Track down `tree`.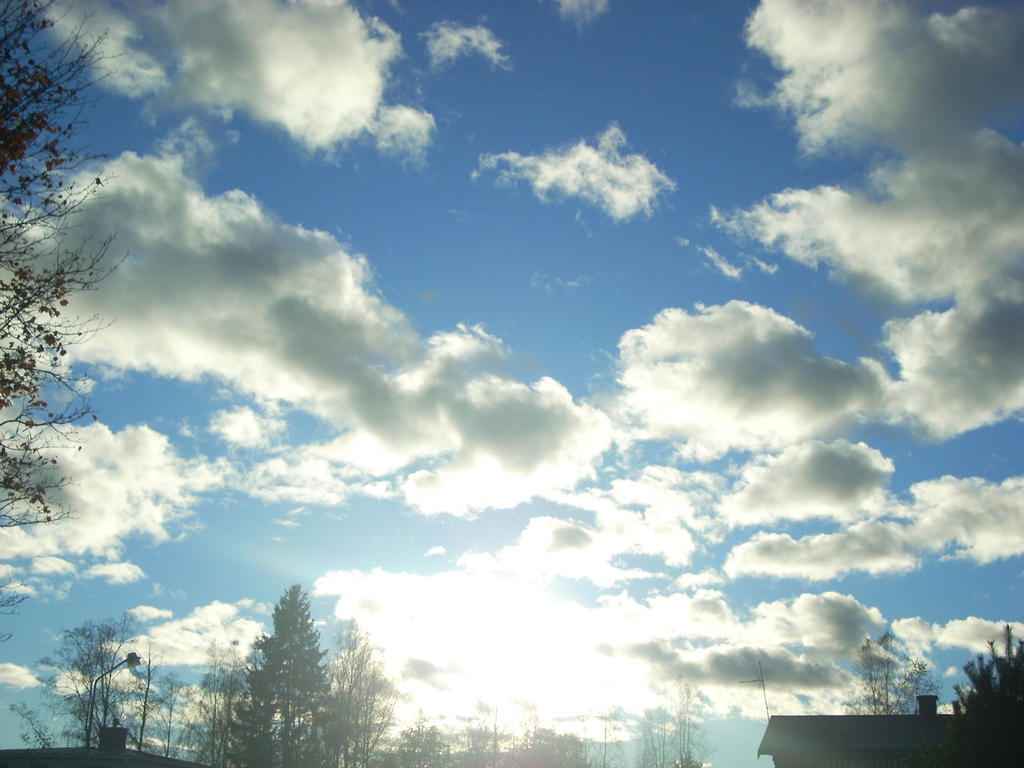
Tracked to 239,579,338,765.
